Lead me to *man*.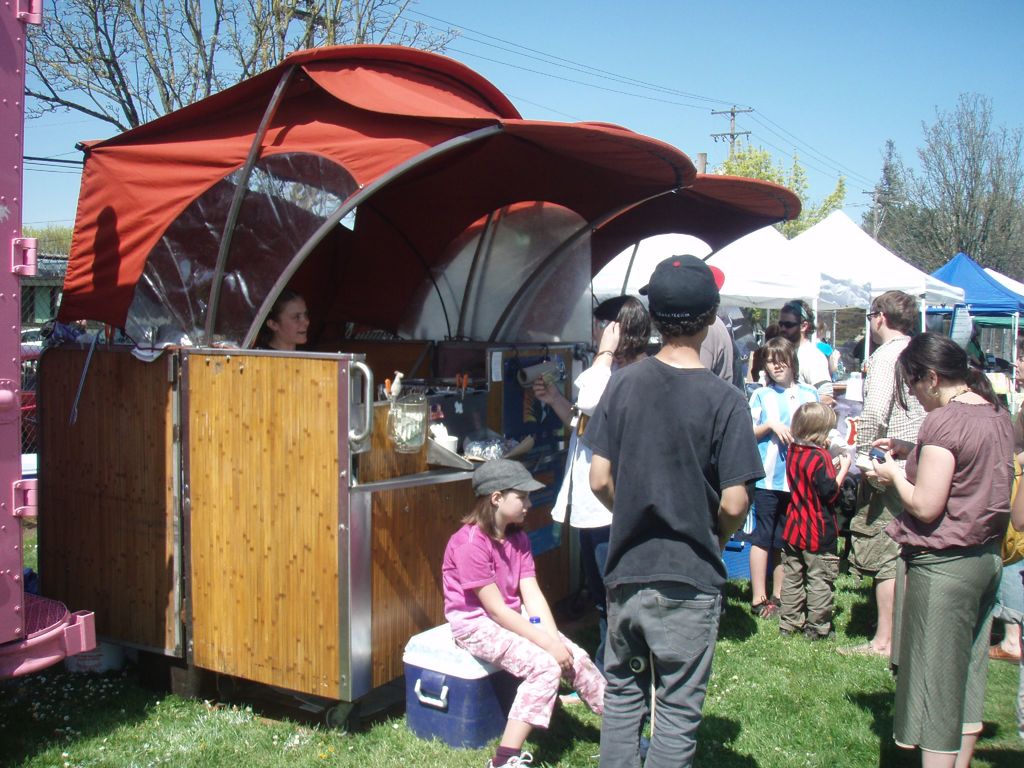
Lead to [x1=835, y1=288, x2=931, y2=654].
